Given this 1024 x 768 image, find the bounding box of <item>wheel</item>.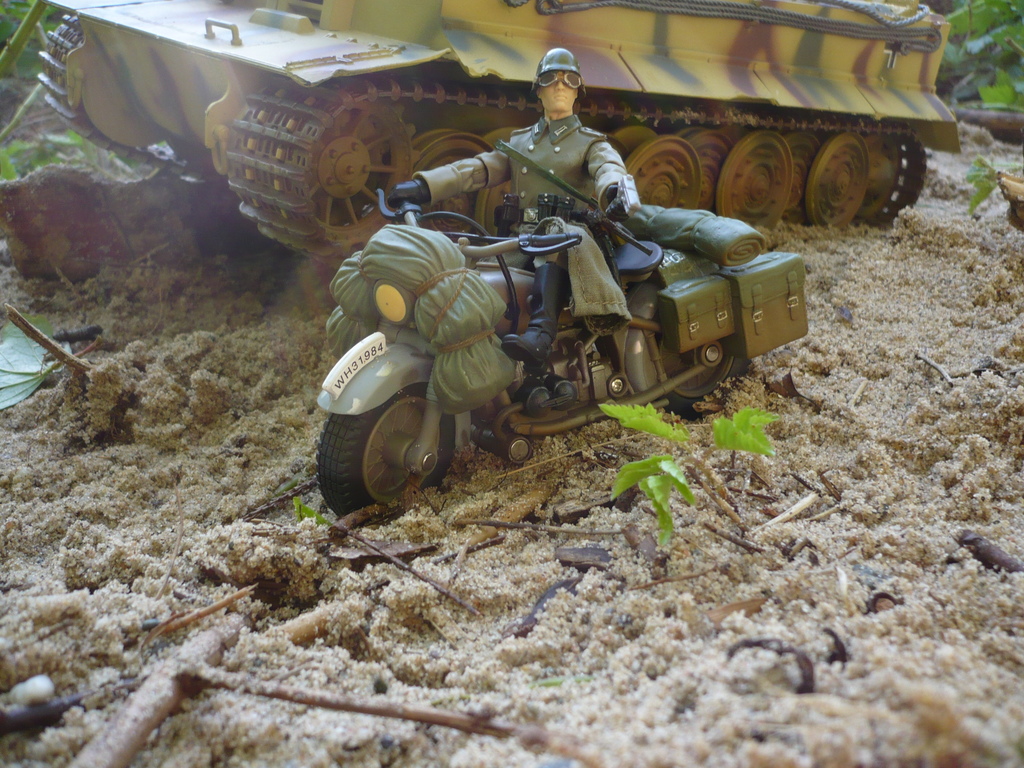
box=[415, 114, 499, 237].
